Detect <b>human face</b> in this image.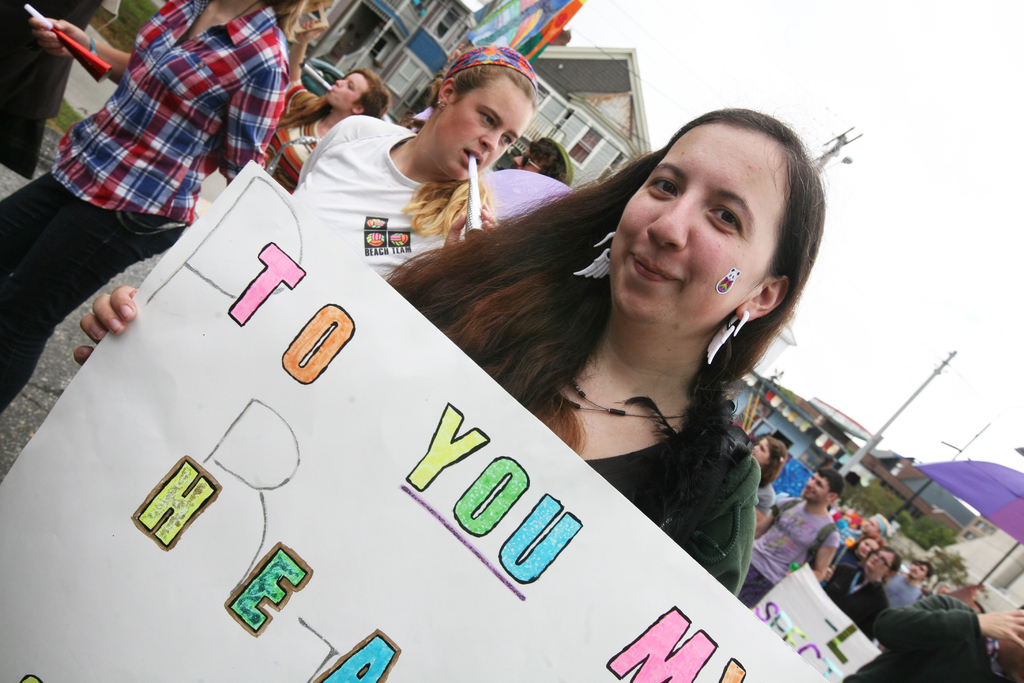
Detection: {"left": 868, "top": 550, "right": 890, "bottom": 572}.
